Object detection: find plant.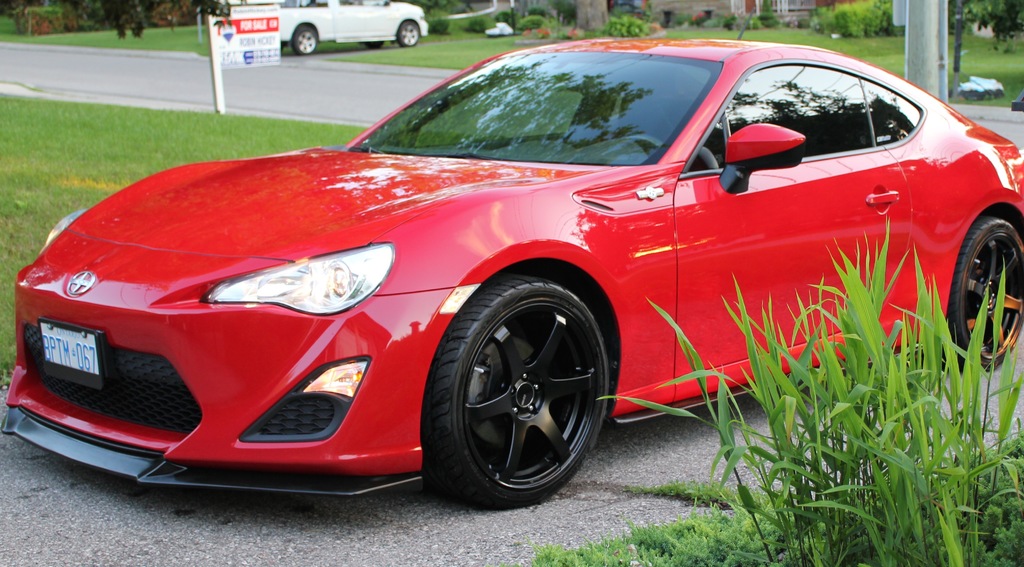
x1=606 y1=10 x2=653 y2=36.
